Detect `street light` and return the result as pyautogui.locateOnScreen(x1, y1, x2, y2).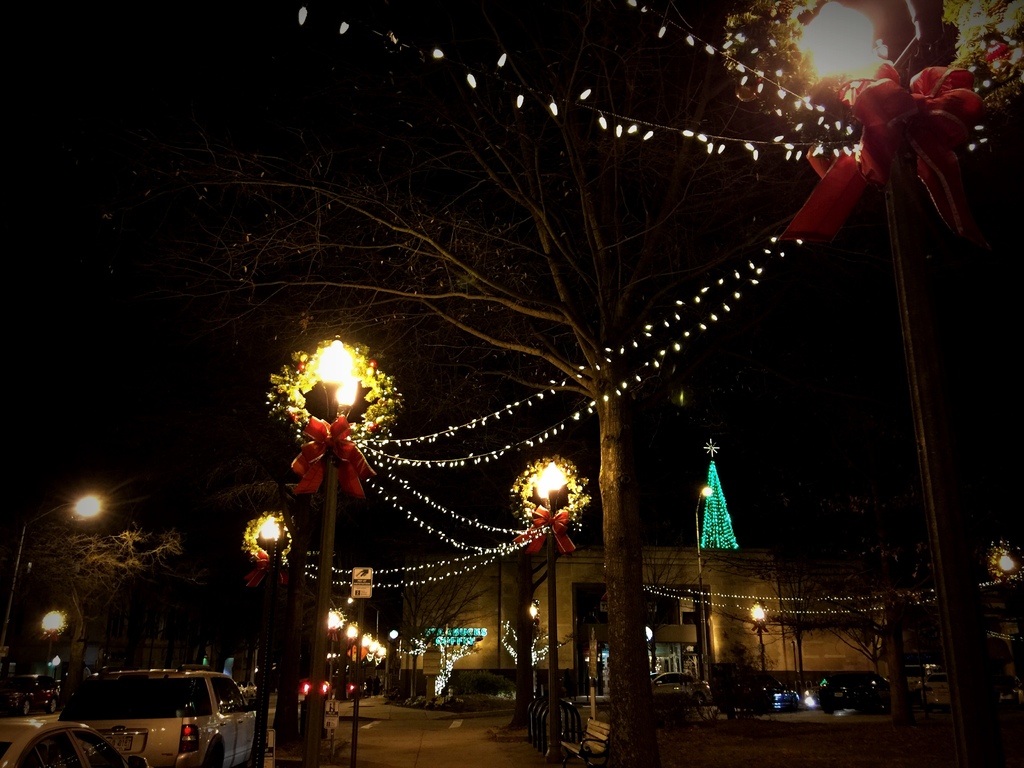
pyautogui.locateOnScreen(992, 544, 1020, 595).
